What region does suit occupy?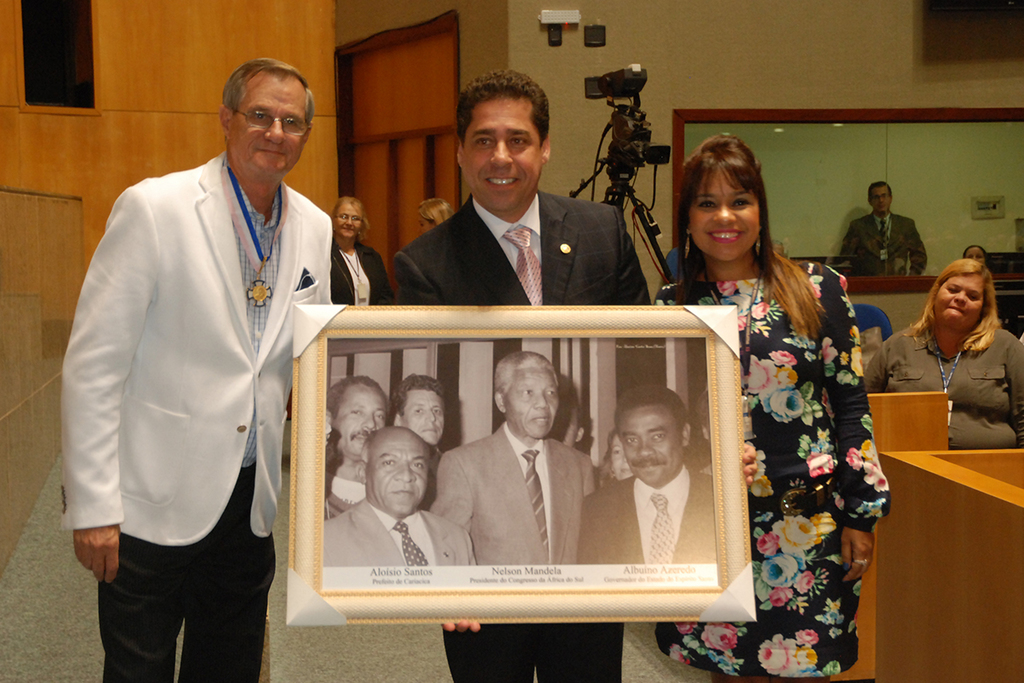
317,498,476,567.
